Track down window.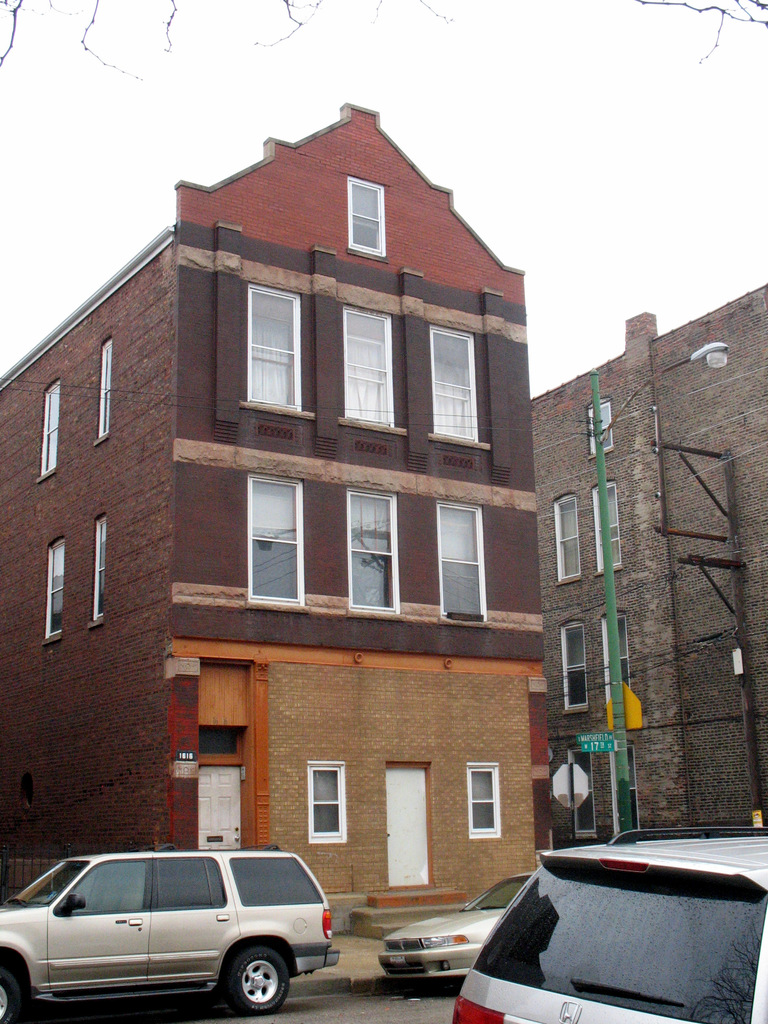
Tracked to <box>95,342,119,435</box>.
